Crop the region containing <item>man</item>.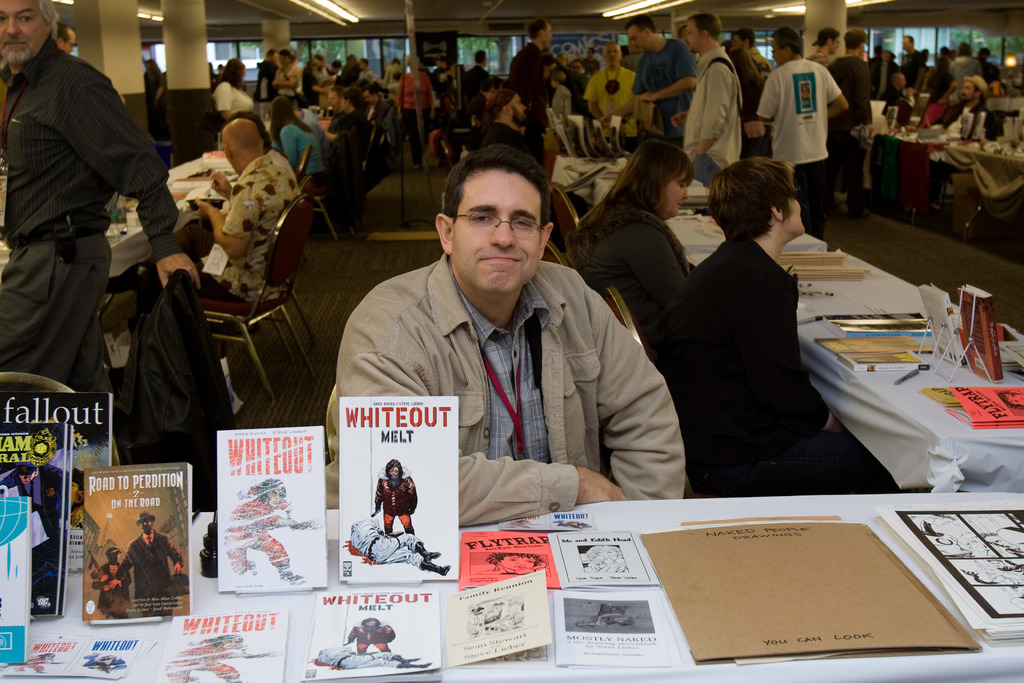
Crop region: (628, 14, 696, 138).
